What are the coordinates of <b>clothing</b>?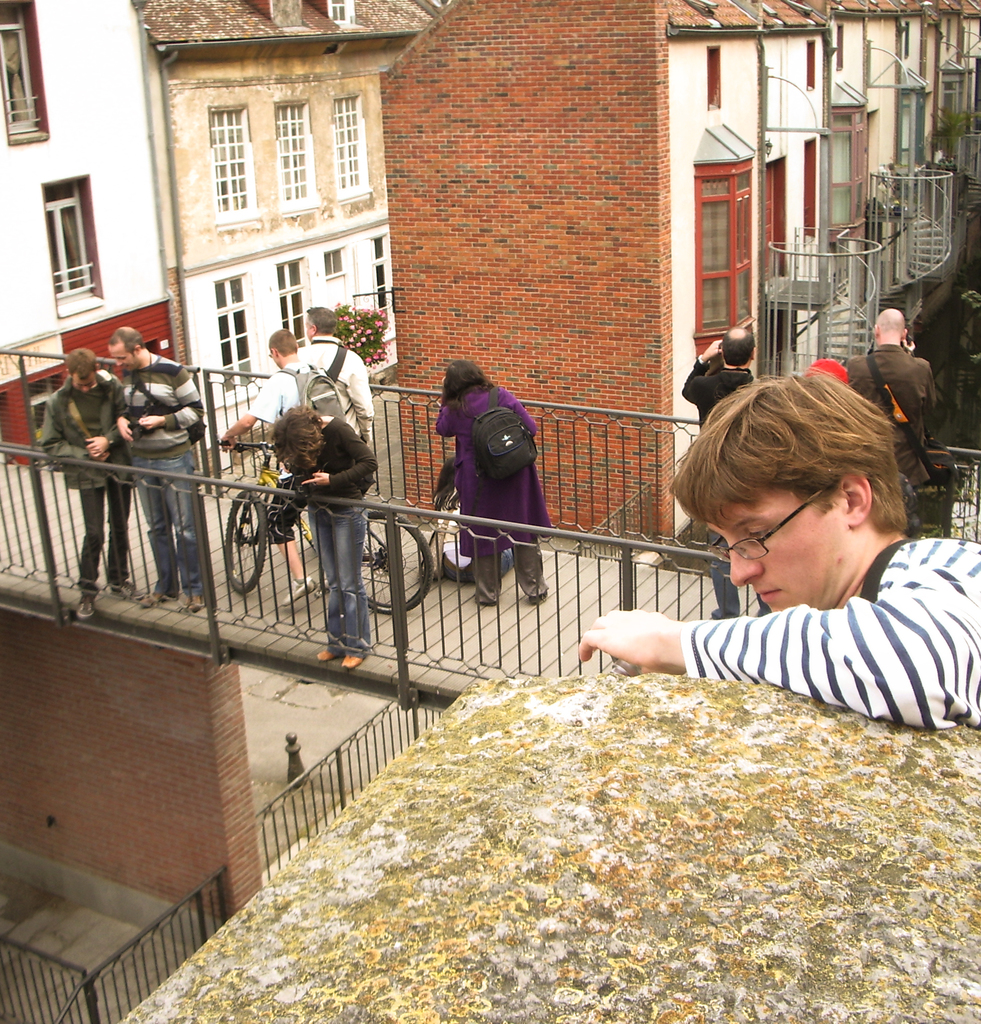
bbox=(295, 415, 375, 653).
